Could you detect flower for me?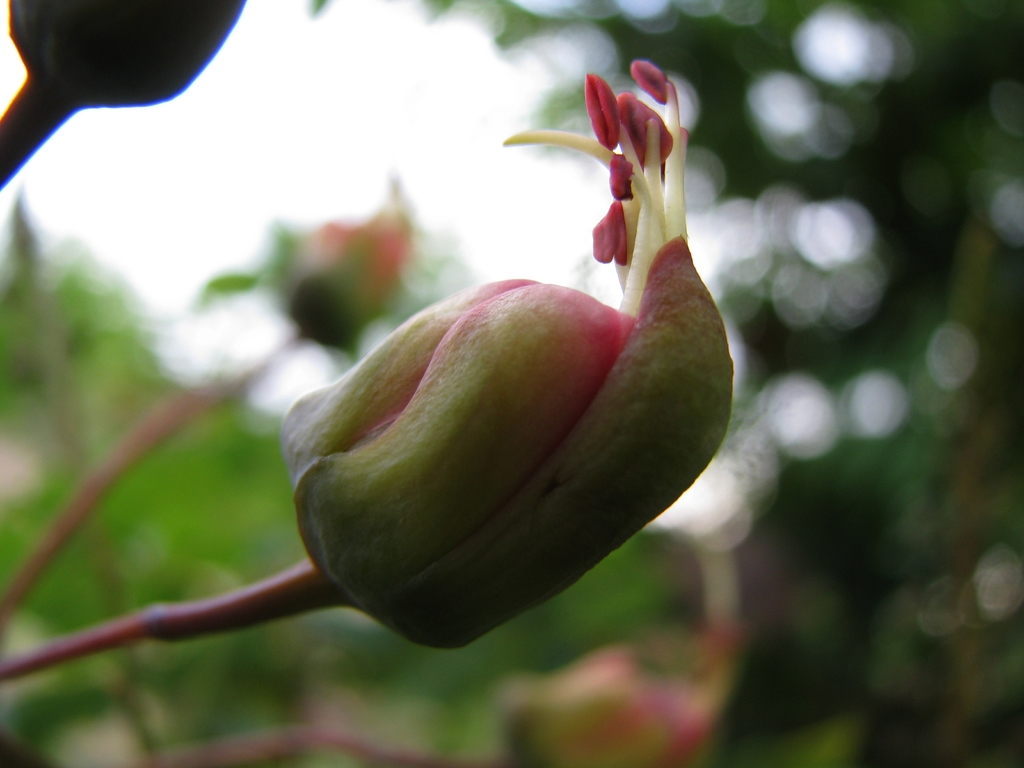
Detection result: {"left": 283, "top": 77, "right": 703, "bottom": 652}.
